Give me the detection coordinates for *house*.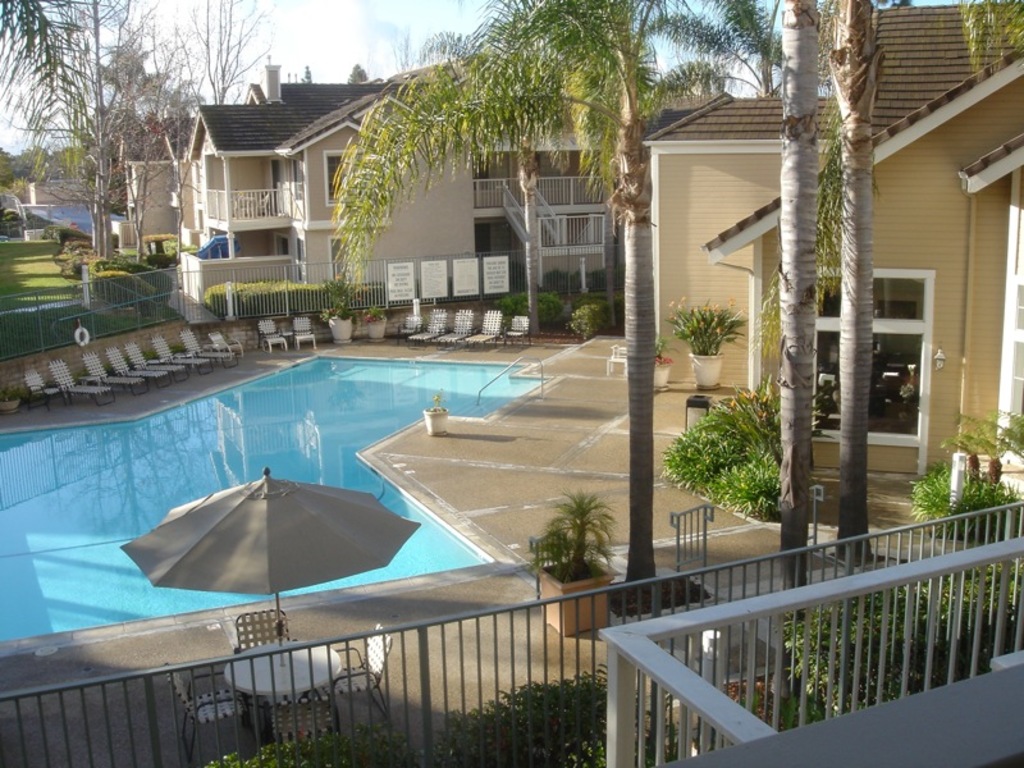
select_region(161, 60, 476, 324).
